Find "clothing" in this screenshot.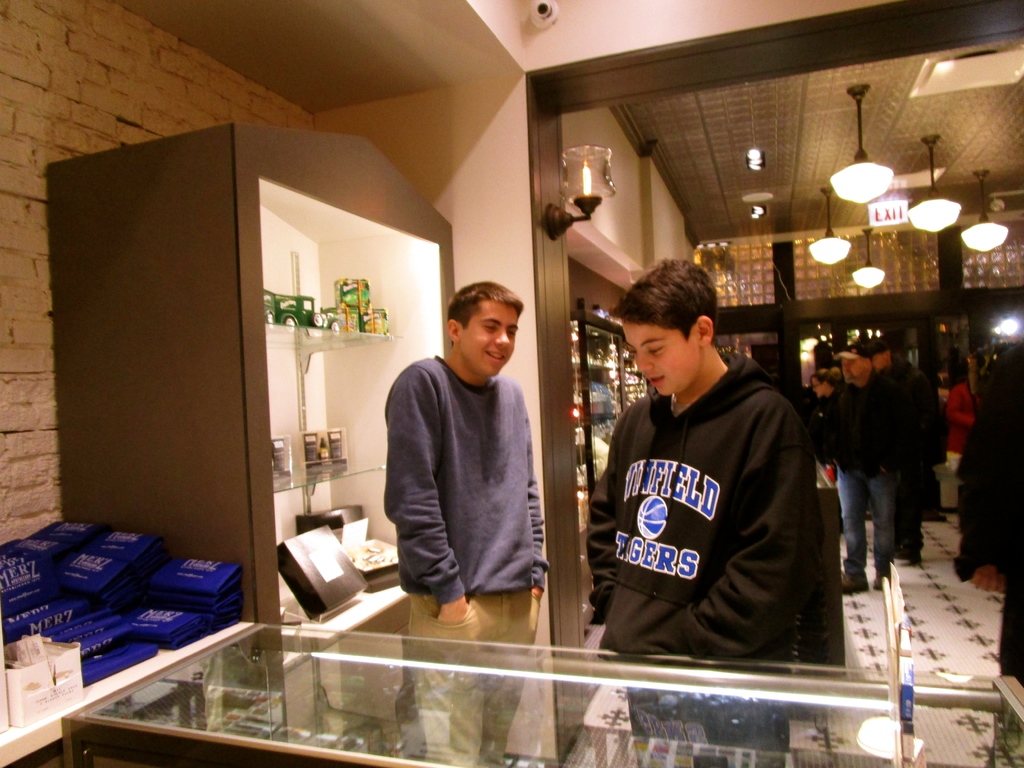
The bounding box for "clothing" is Rect(385, 351, 548, 593).
